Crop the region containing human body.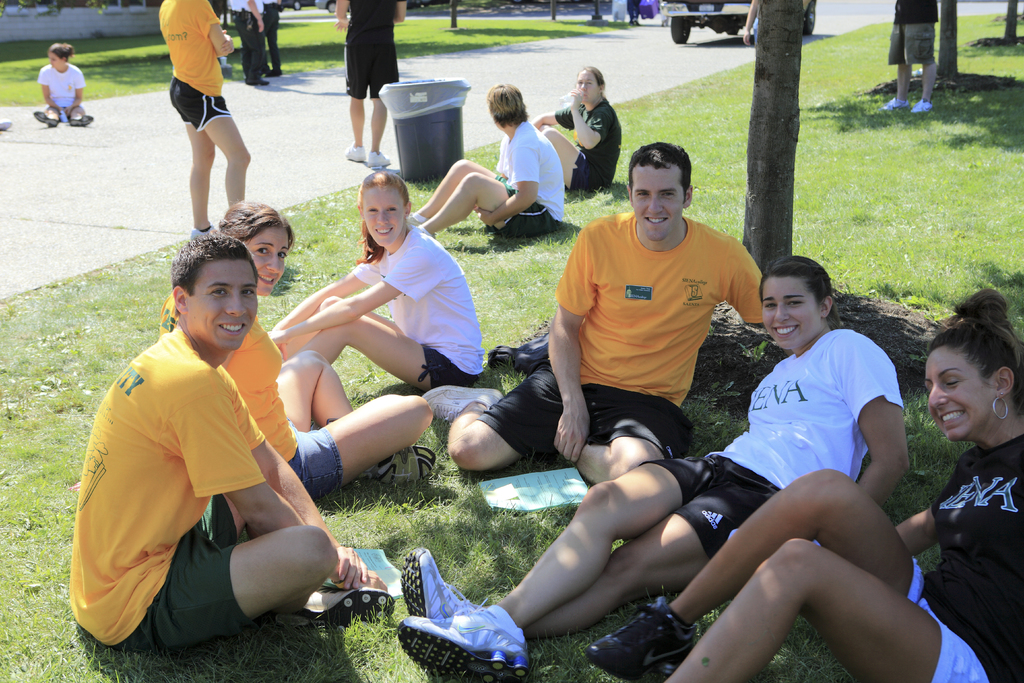
Crop region: x1=154 y1=0 x2=249 y2=247.
